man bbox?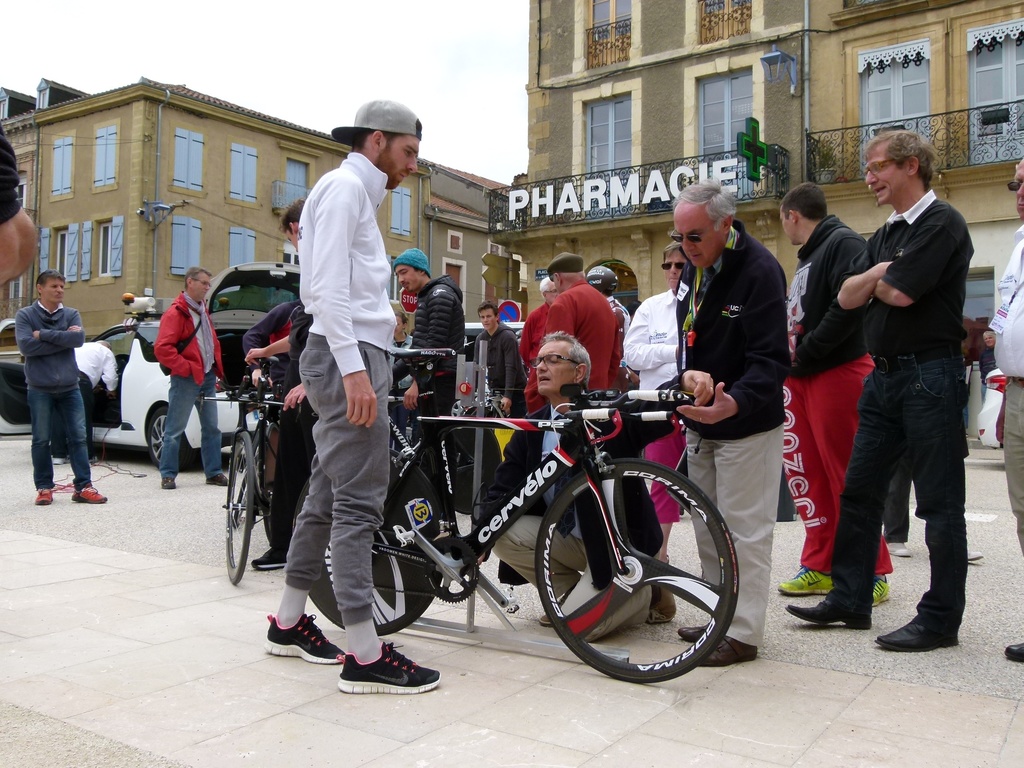
[x1=244, y1=193, x2=325, y2=574]
